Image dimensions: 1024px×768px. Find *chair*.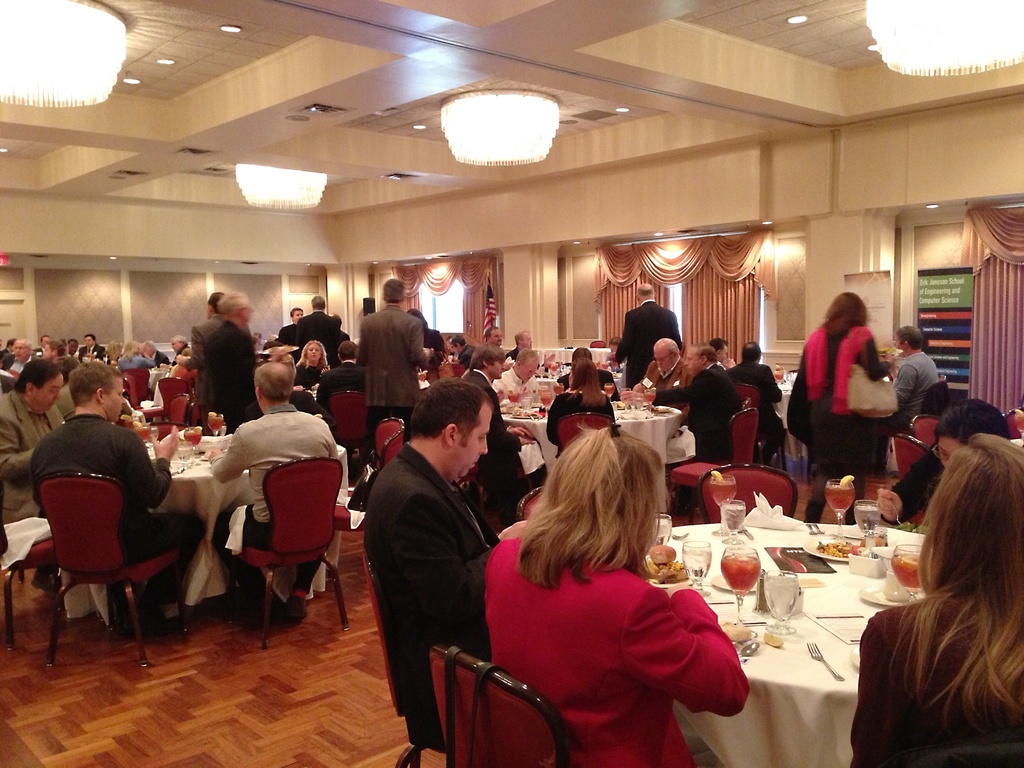
select_region(730, 378, 759, 411).
